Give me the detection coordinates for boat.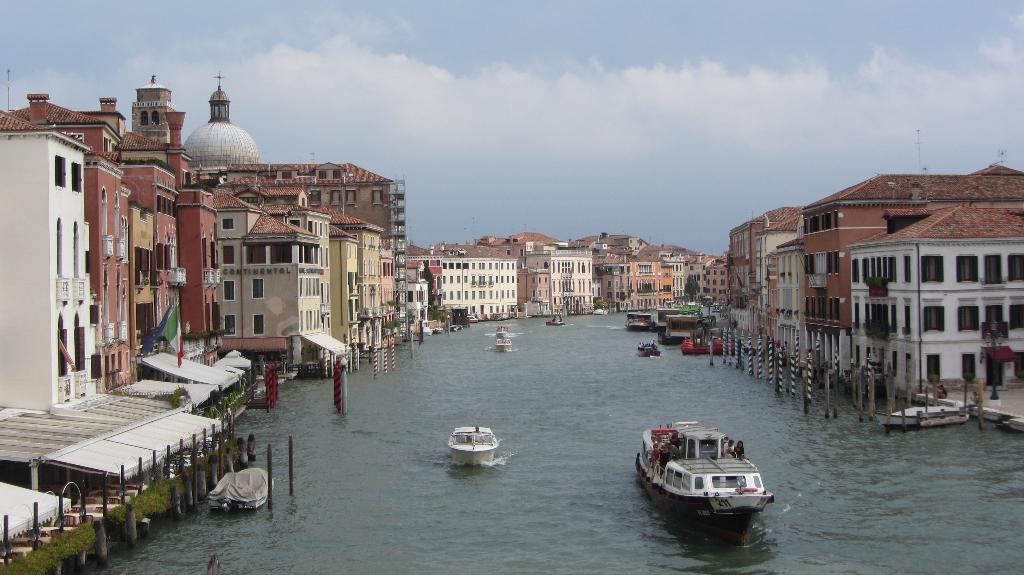
623,308,652,329.
